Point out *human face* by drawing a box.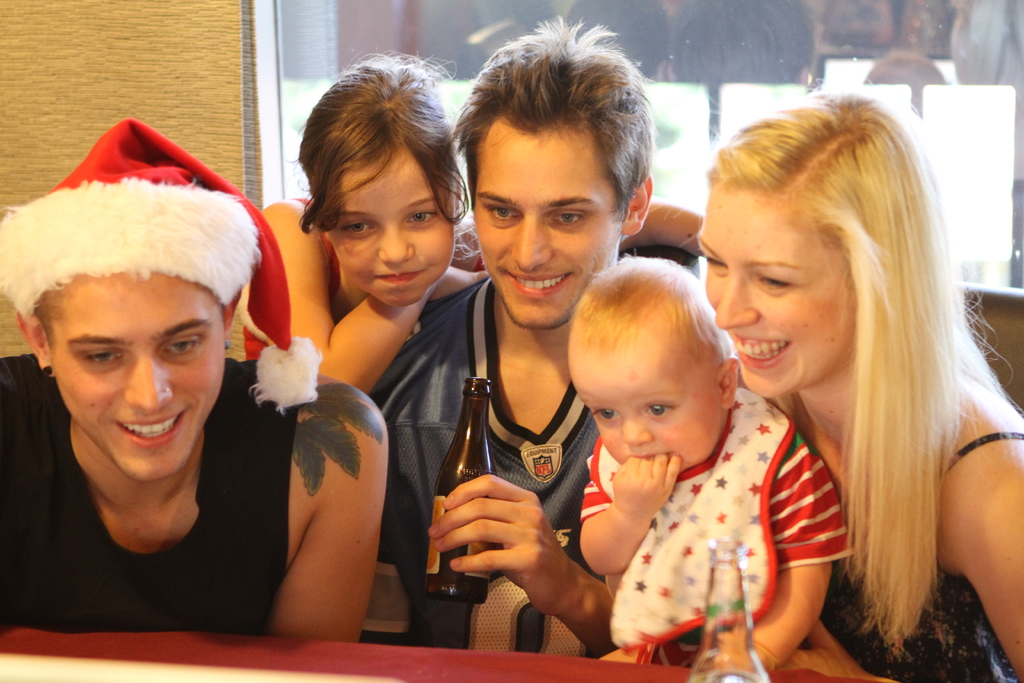
(573,339,721,469).
